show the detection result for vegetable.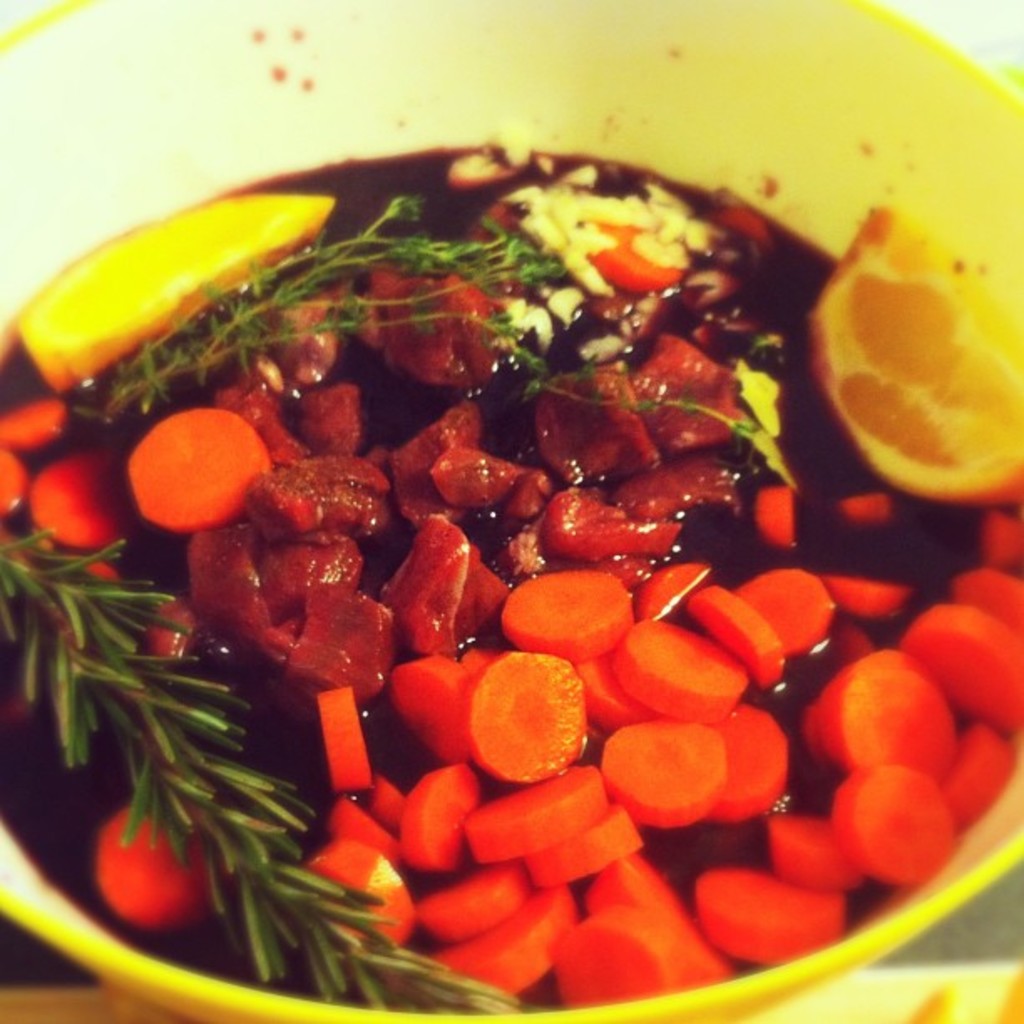
Rect(75, 552, 141, 594).
